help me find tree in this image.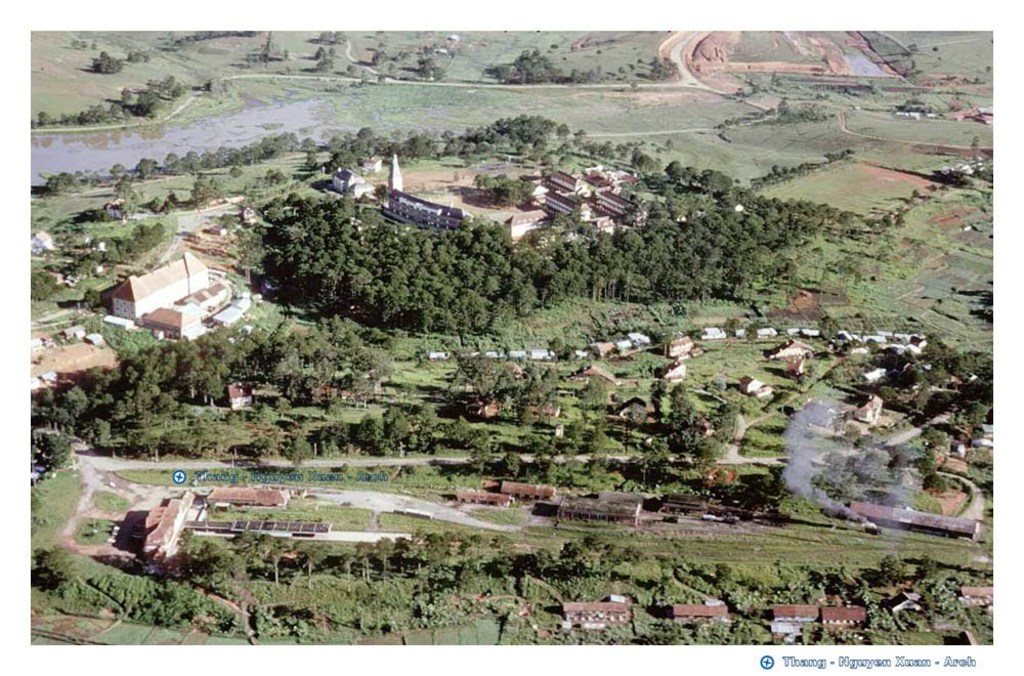
Found it: box(39, 169, 83, 193).
